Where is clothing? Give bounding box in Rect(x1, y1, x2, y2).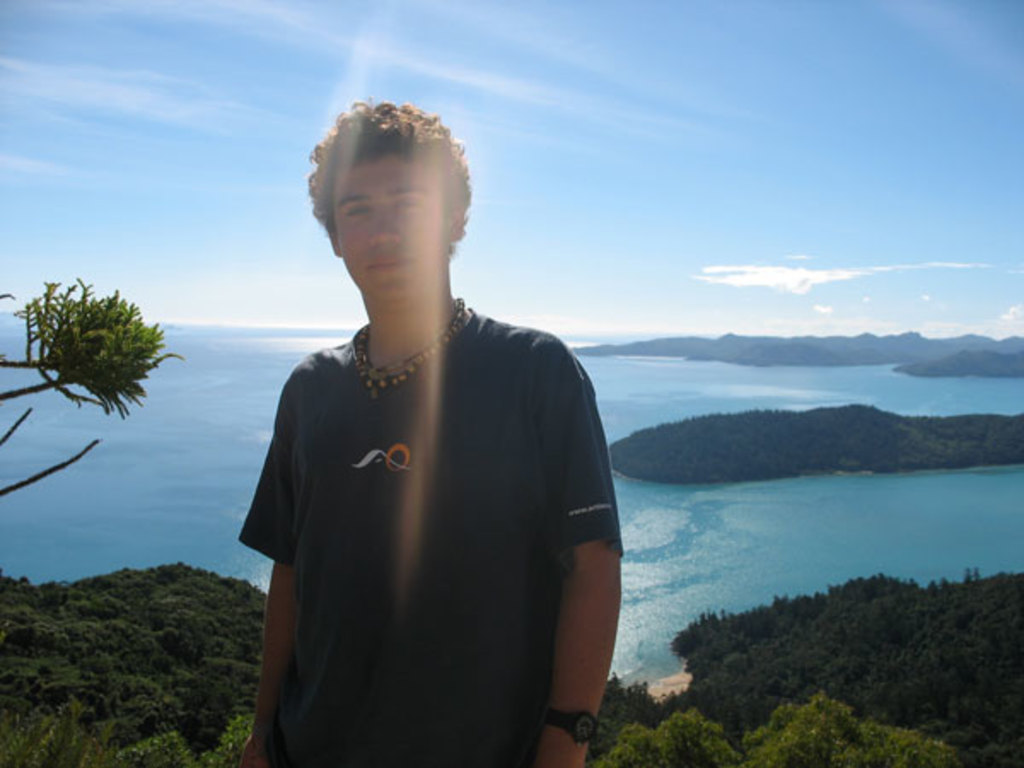
Rect(232, 263, 616, 749).
